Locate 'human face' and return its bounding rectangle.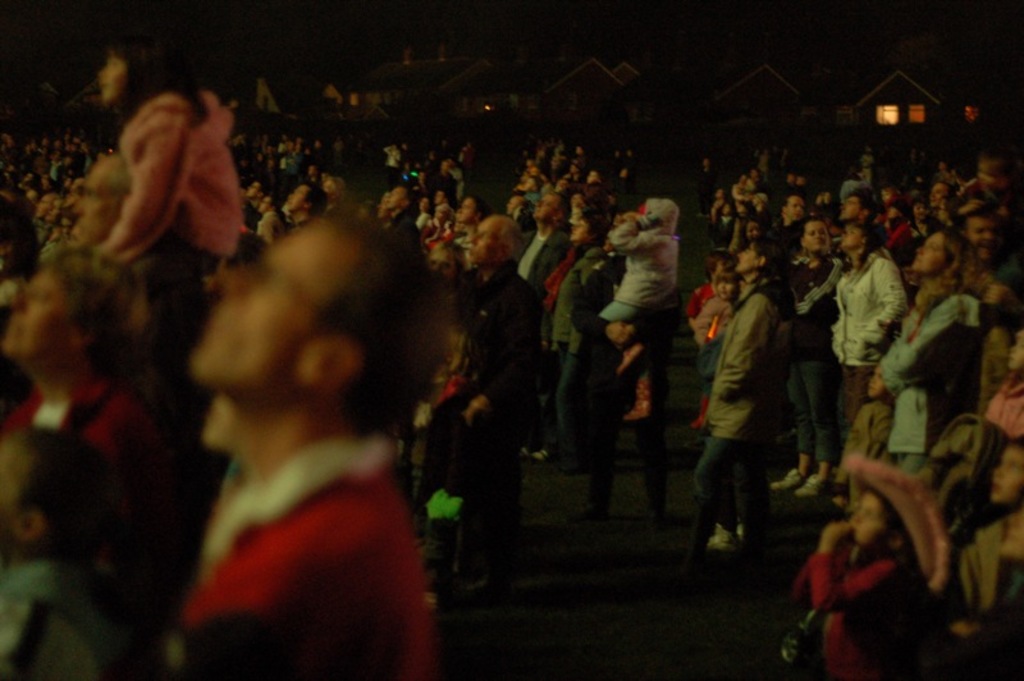
385/182/410/209.
